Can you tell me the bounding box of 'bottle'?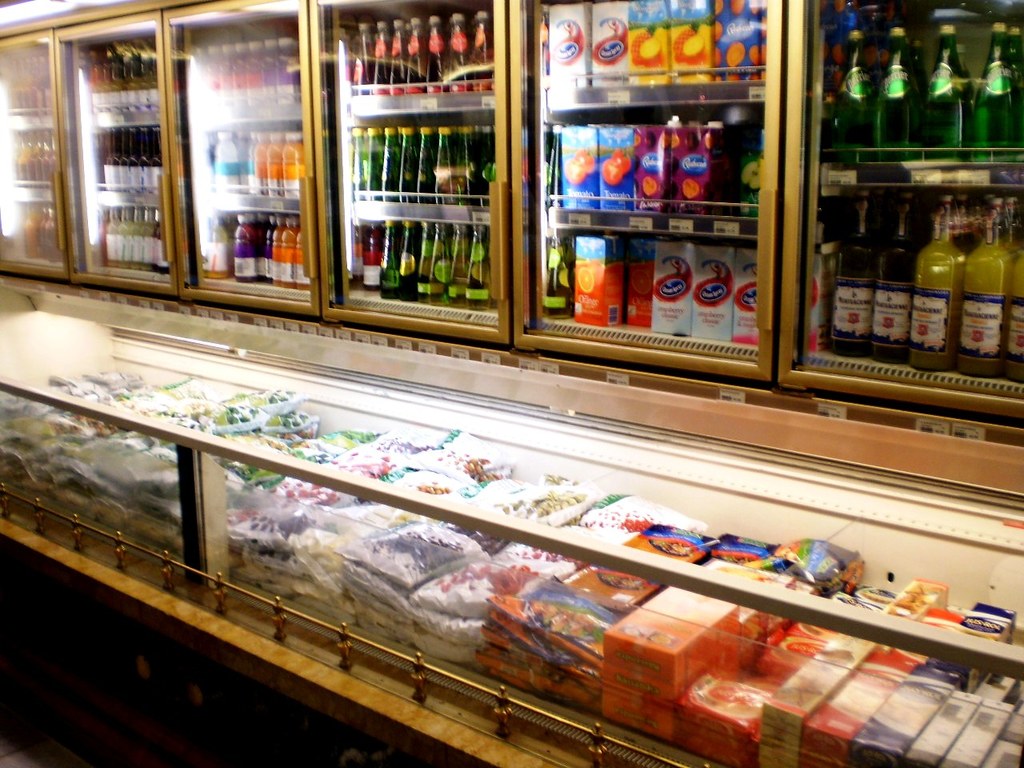
Rect(828, 194, 882, 354).
